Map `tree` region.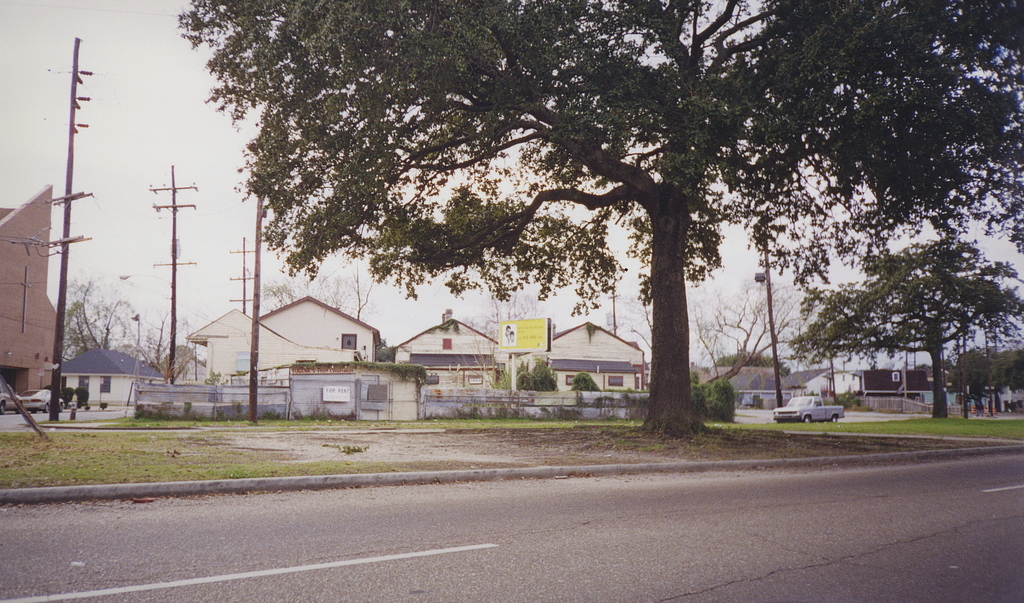
Mapped to (x1=115, y1=299, x2=221, y2=379).
